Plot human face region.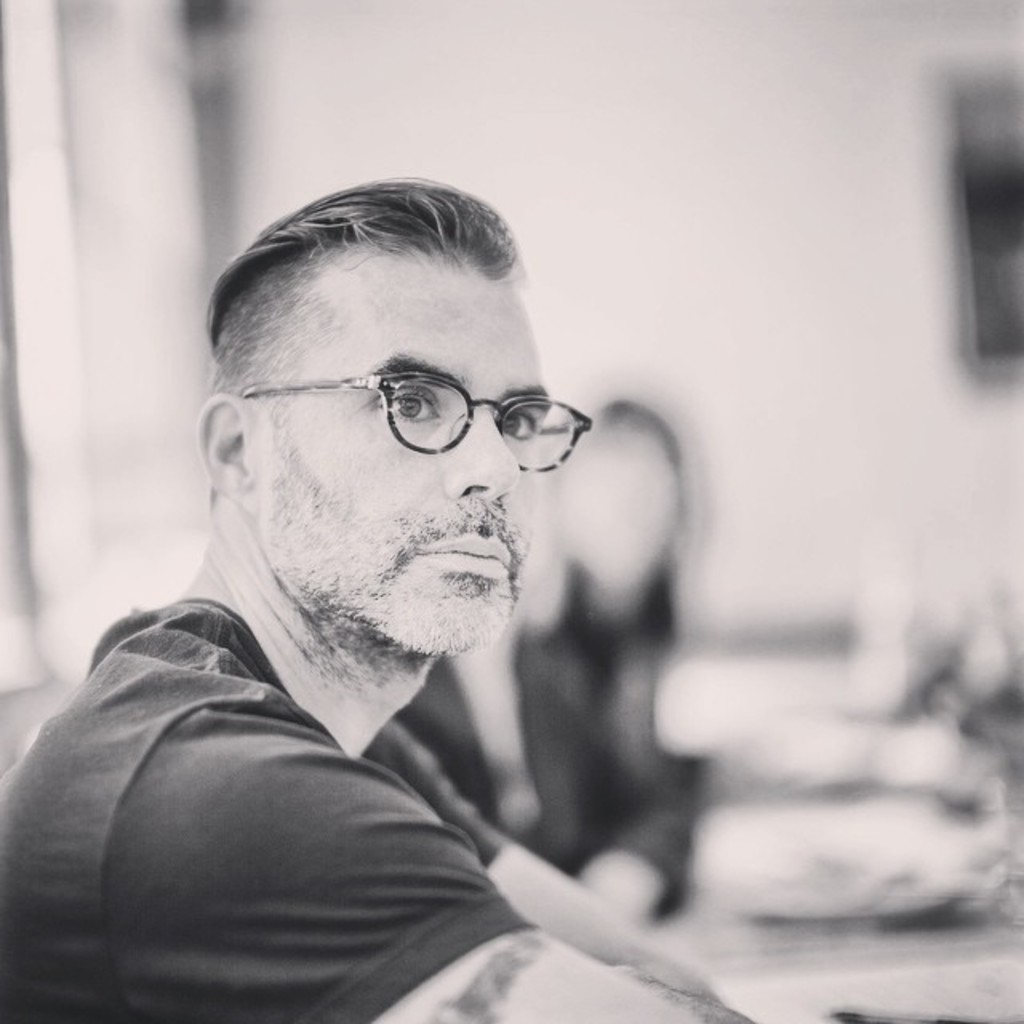
Plotted at region(269, 243, 546, 650).
